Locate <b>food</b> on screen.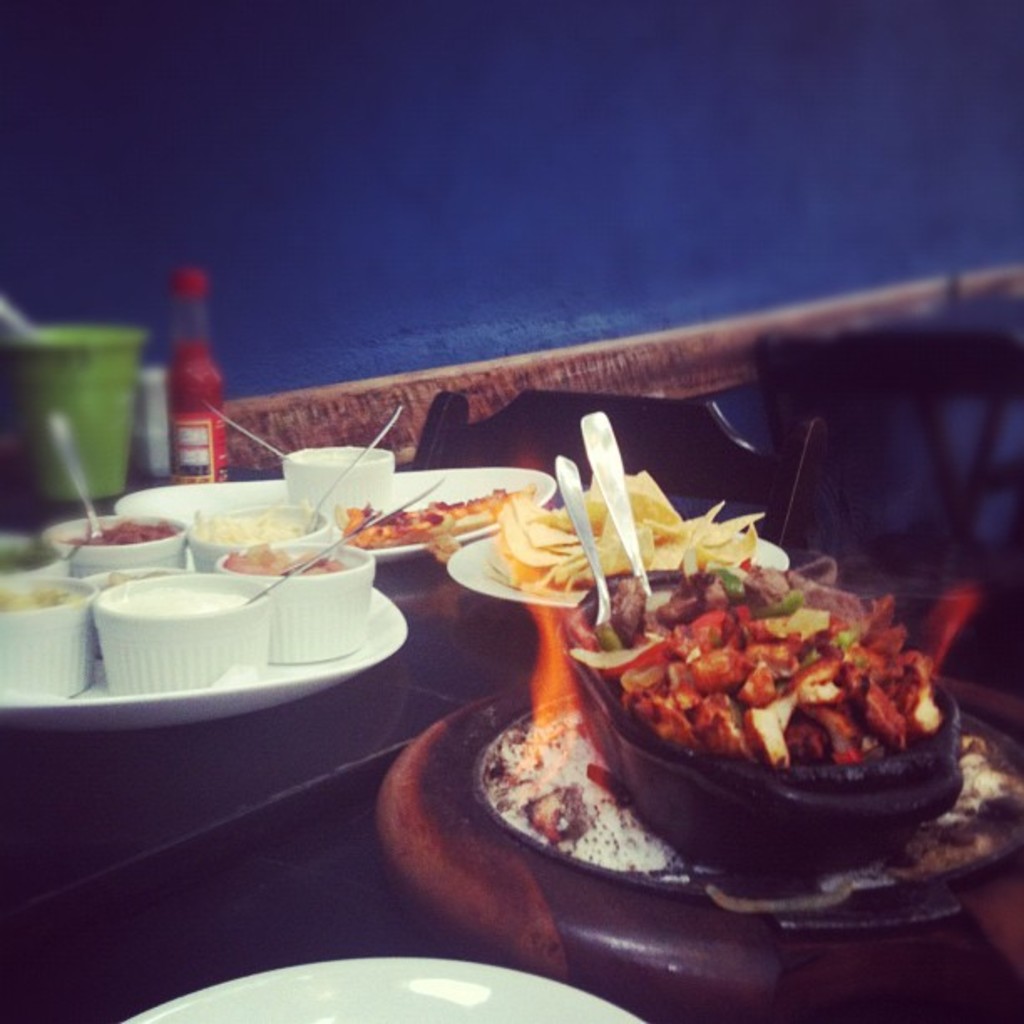
On screen at Rect(336, 490, 484, 559).
